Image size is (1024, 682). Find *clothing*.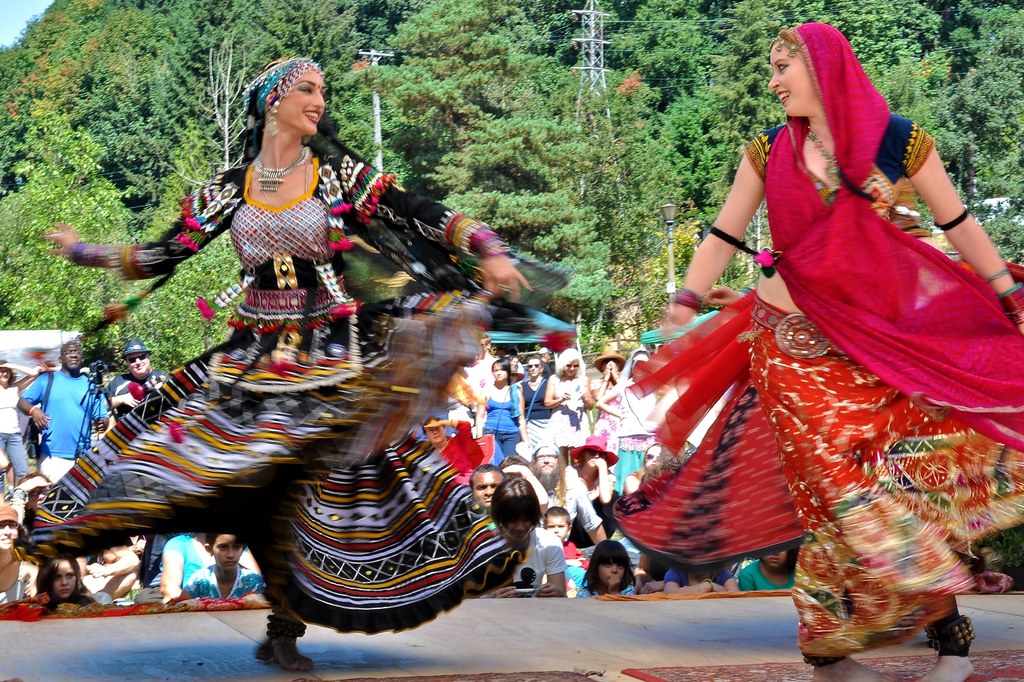
left=6, top=53, right=579, bottom=640.
